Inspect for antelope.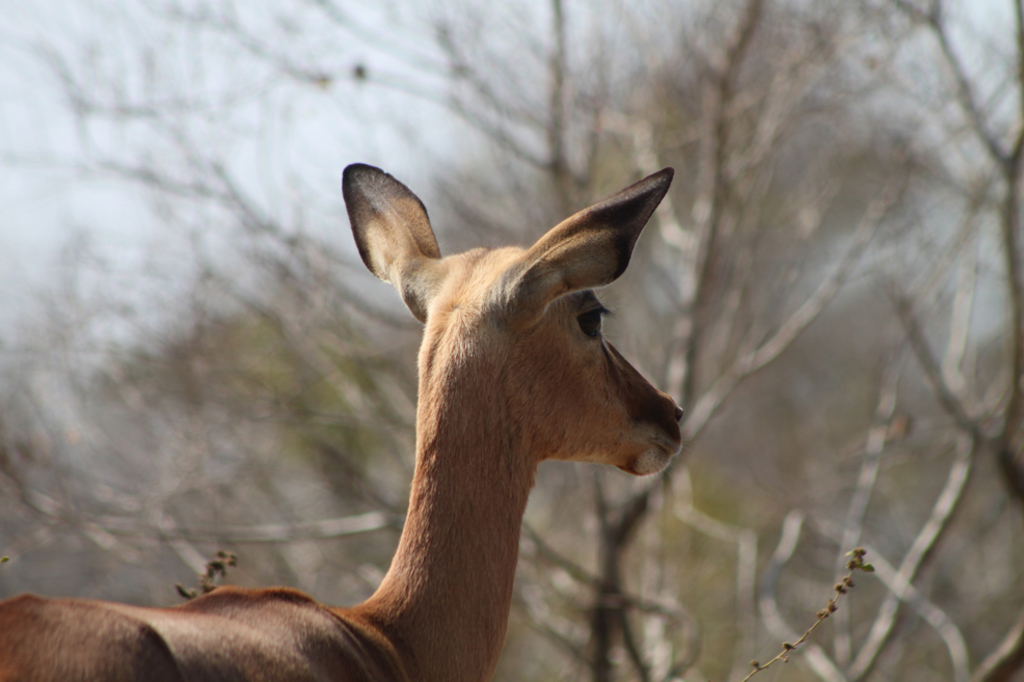
Inspection: 0:164:688:681.
